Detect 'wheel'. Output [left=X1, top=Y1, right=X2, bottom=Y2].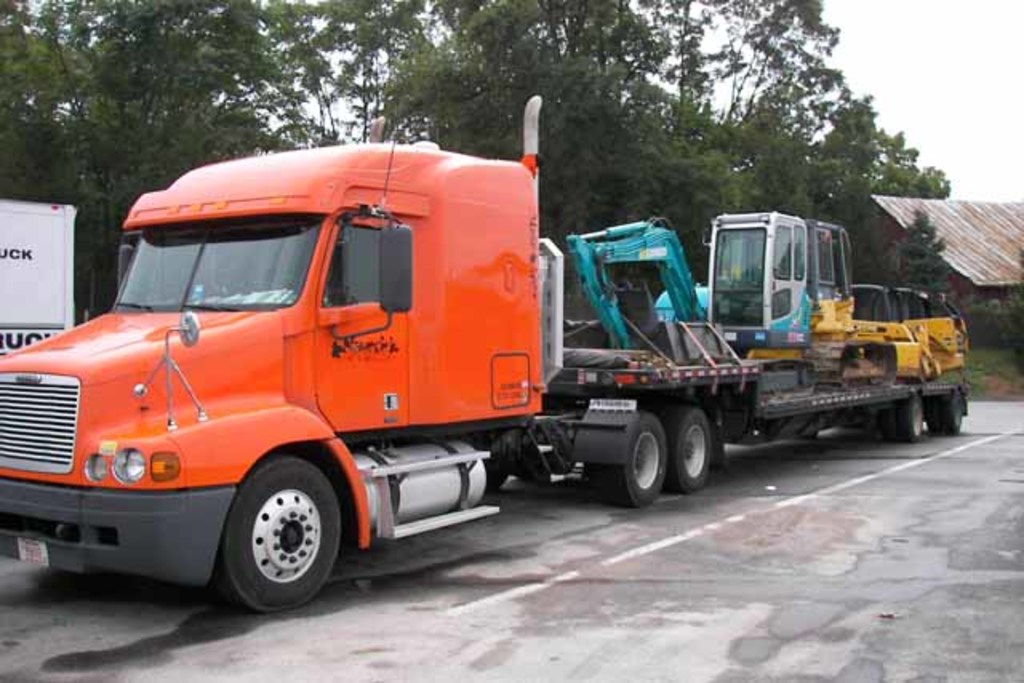
[left=208, top=469, right=338, bottom=605].
